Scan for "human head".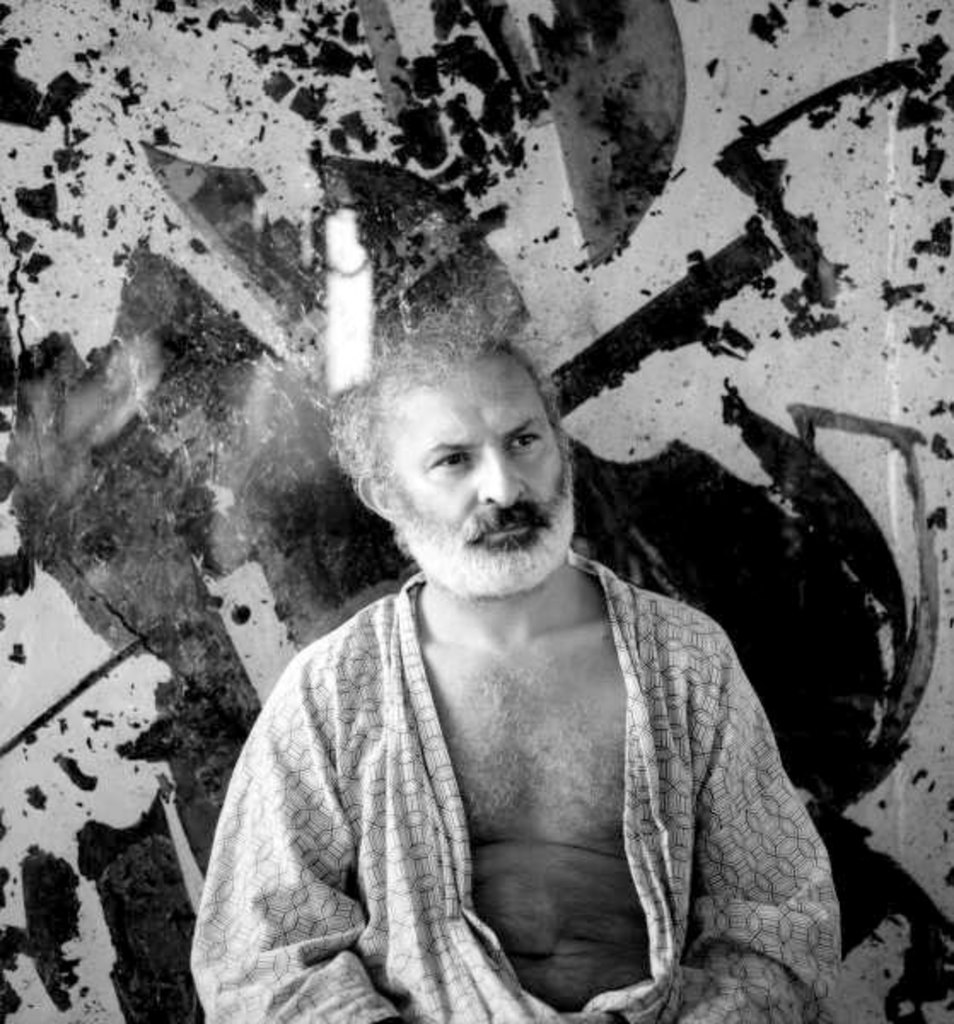
Scan result: (343, 328, 590, 573).
